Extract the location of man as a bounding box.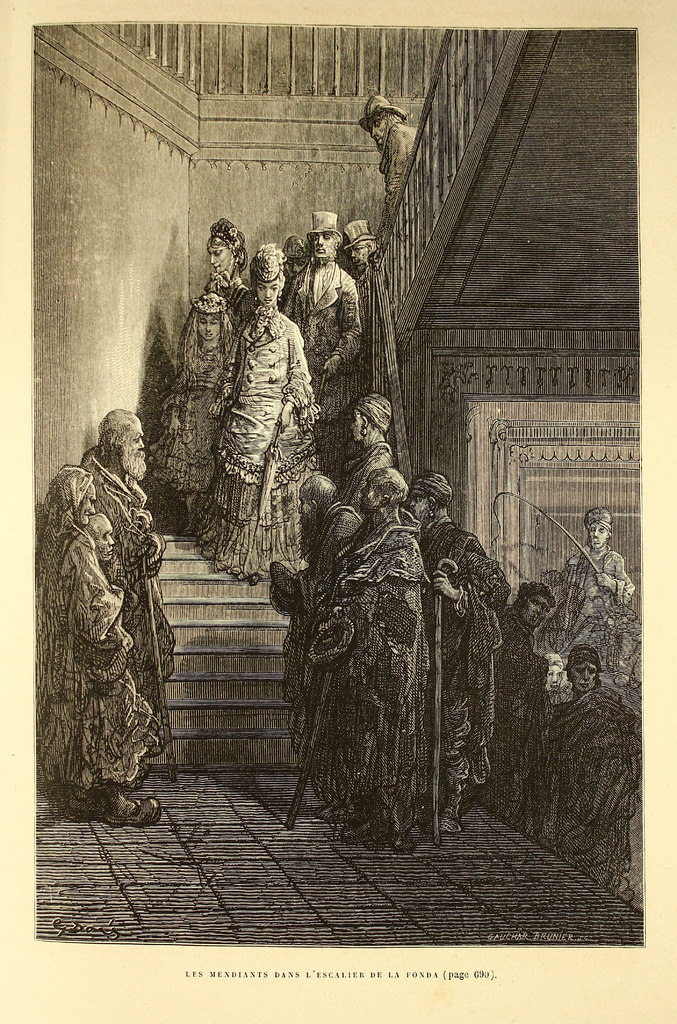
{"x1": 533, "y1": 640, "x2": 635, "y2": 868}.
